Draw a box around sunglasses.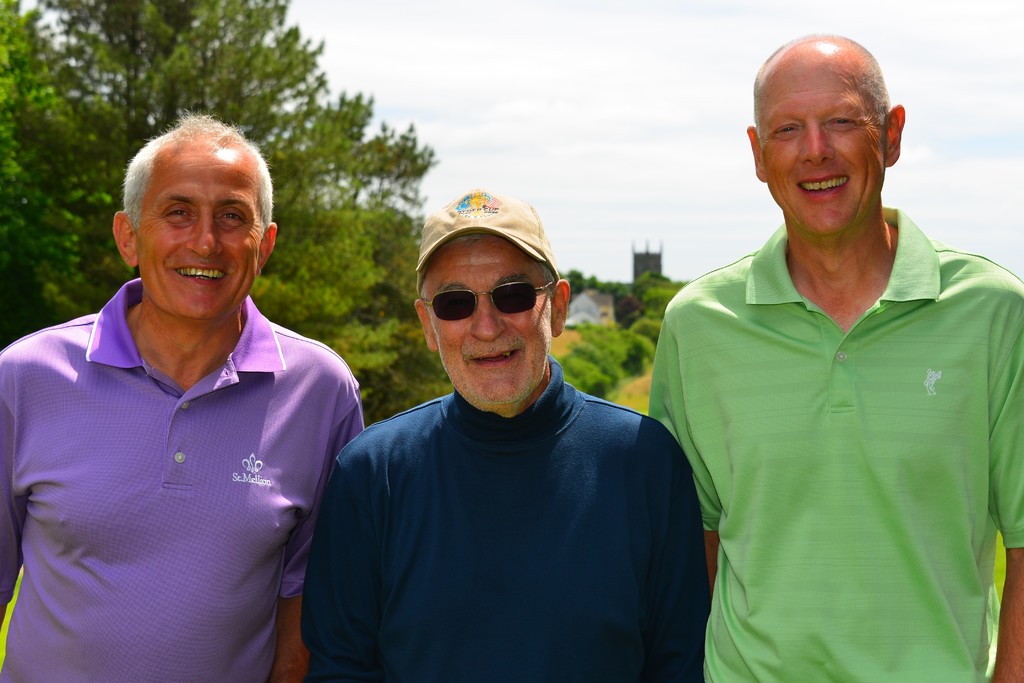
419, 274, 553, 324.
